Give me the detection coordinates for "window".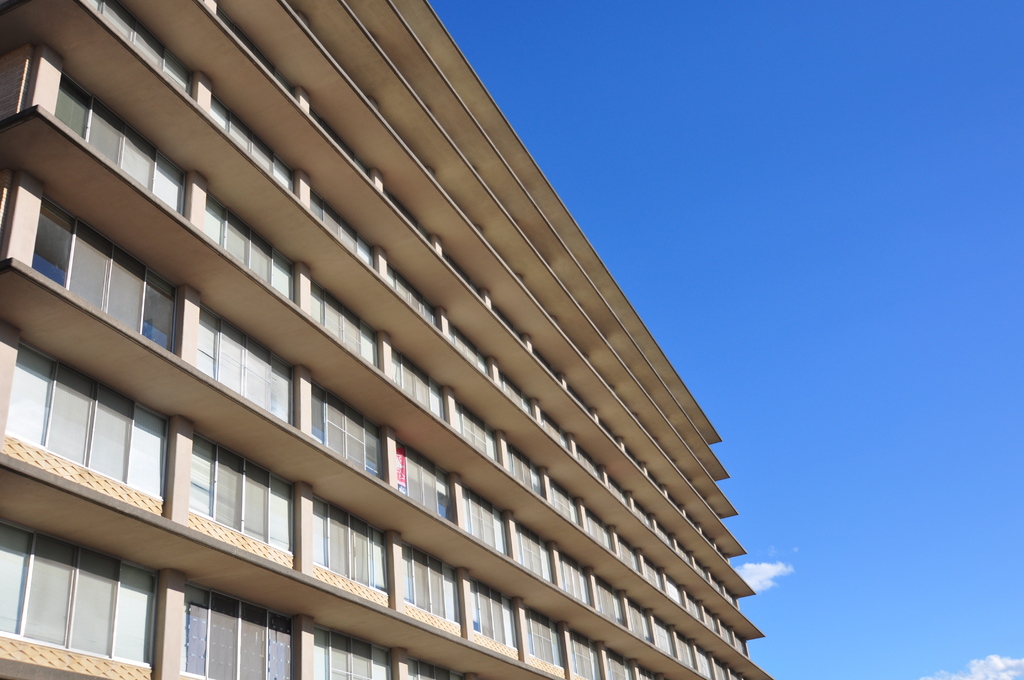
BBox(548, 483, 580, 529).
